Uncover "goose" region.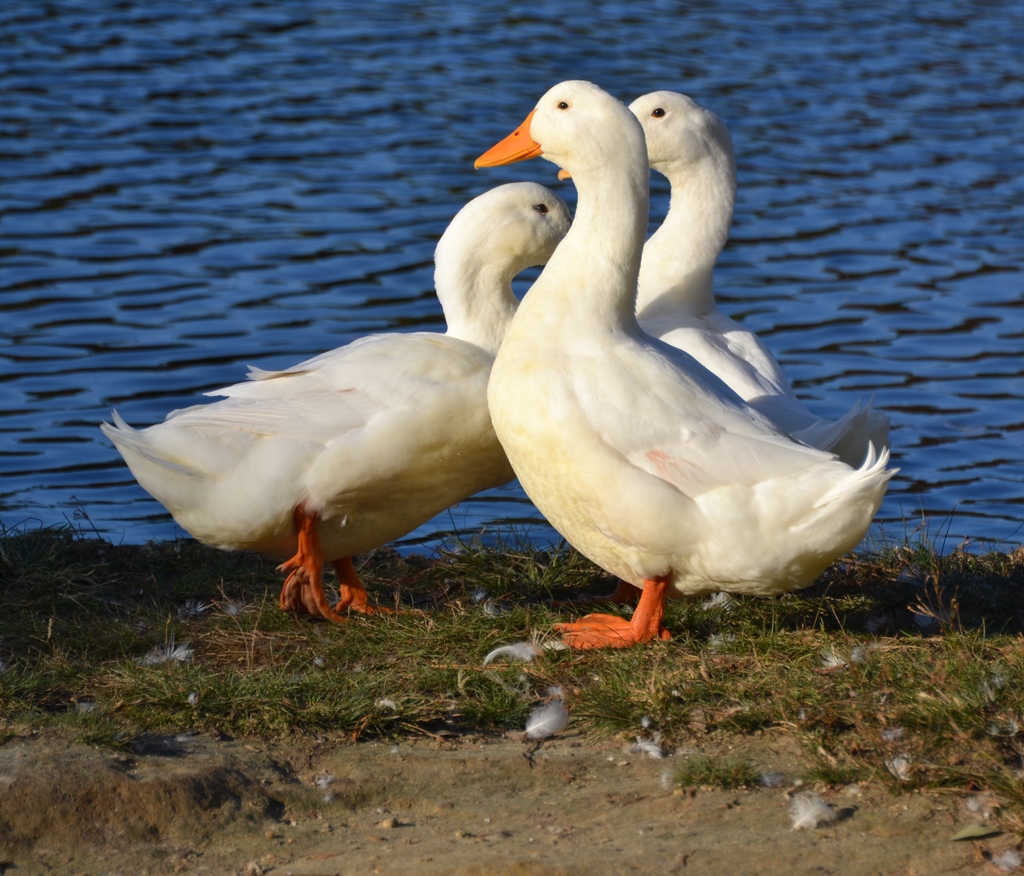
Uncovered: 101, 182, 570, 624.
